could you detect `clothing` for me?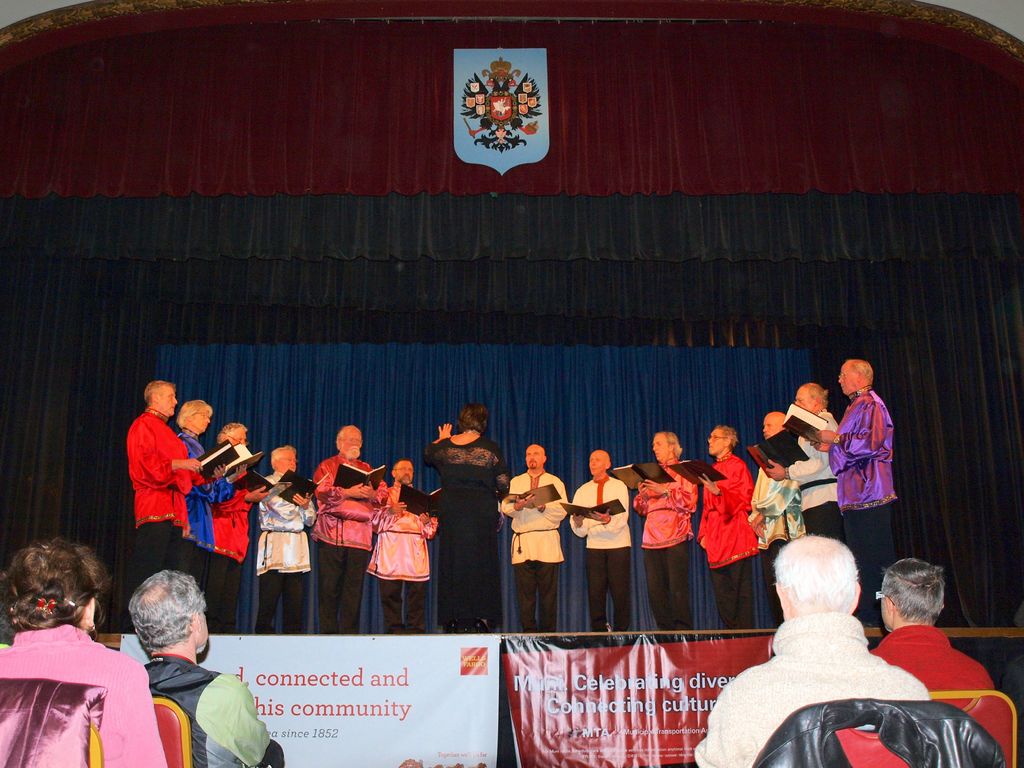
Detection result: box=[425, 433, 509, 624].
